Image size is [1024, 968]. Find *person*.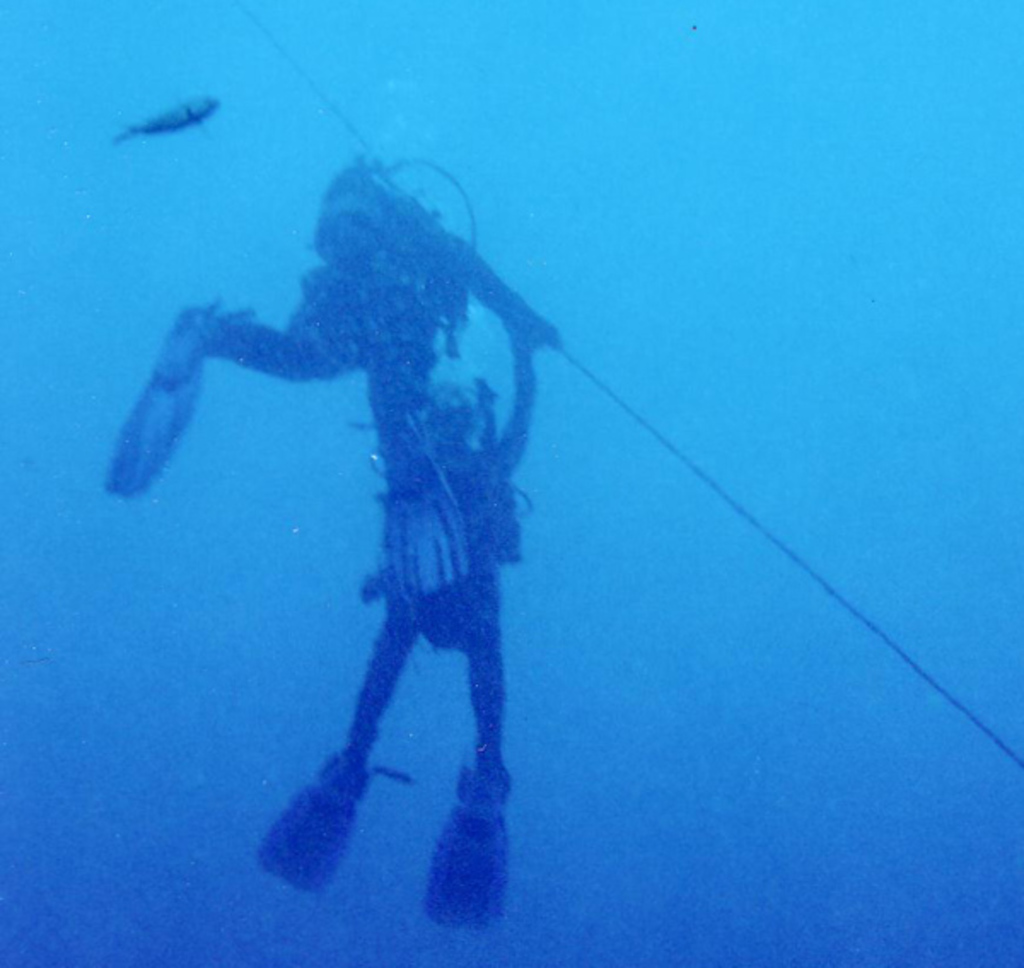
[left=253, top=131, right=561, bottom=953].
